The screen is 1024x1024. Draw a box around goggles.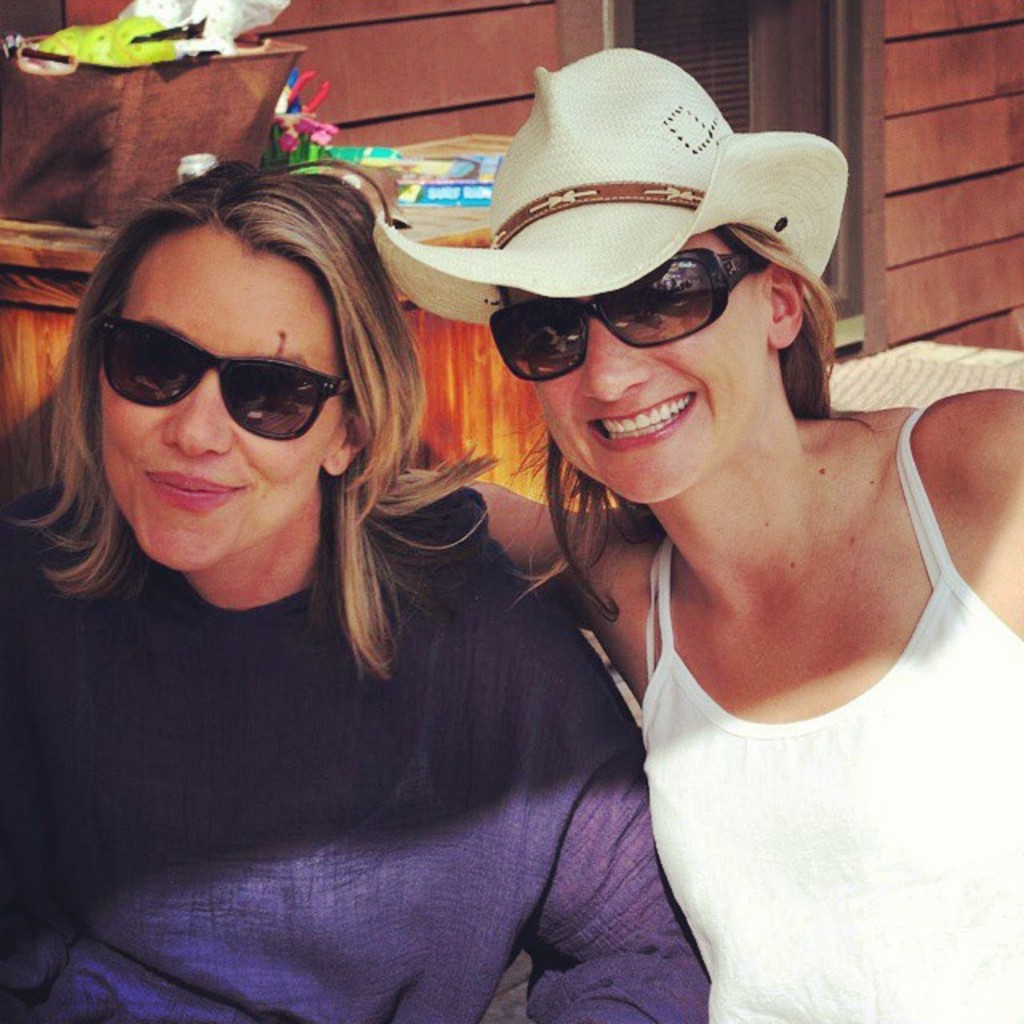
region(98, 312, 381, 430).
